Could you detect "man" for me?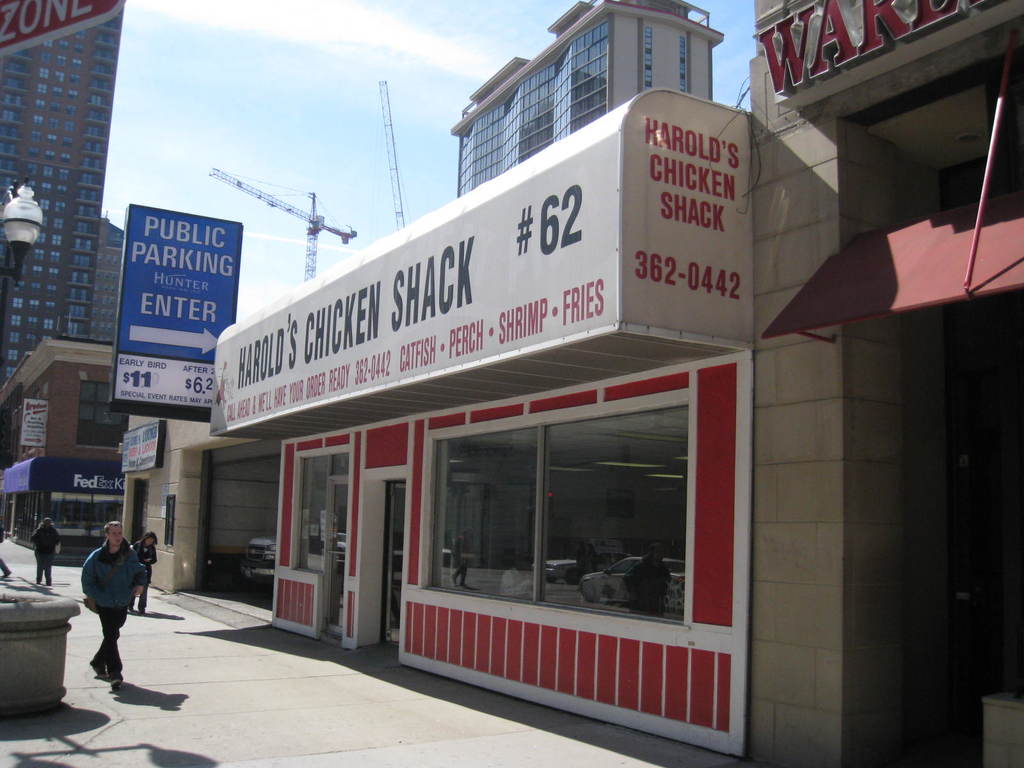
Detection result: 68,534,140,667.
